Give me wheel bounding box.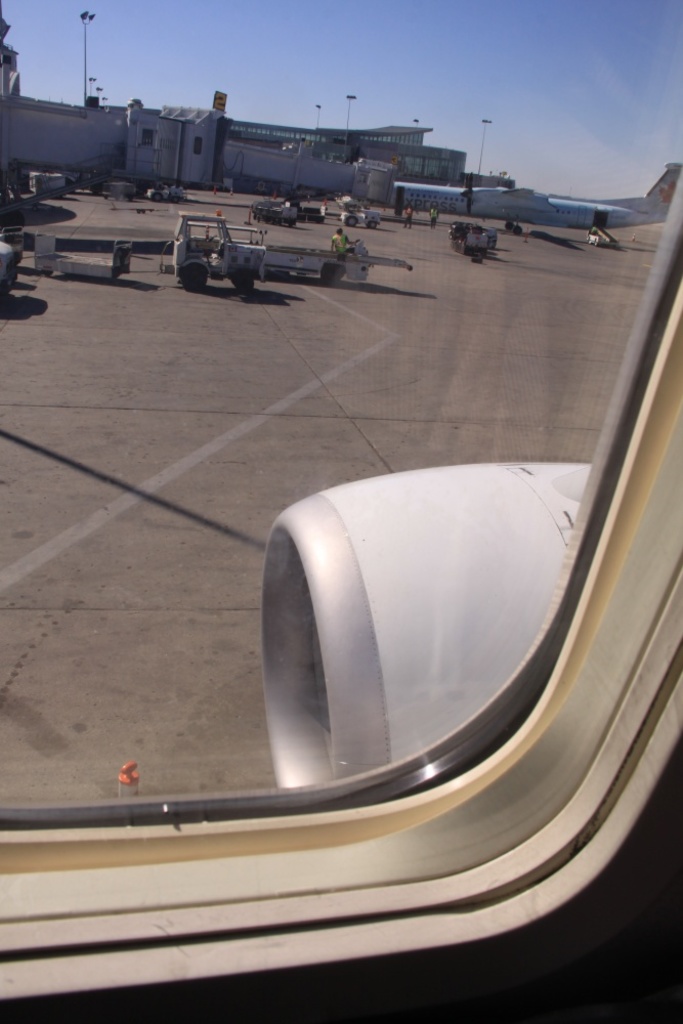
select_region(184, 263, 208, 297).
